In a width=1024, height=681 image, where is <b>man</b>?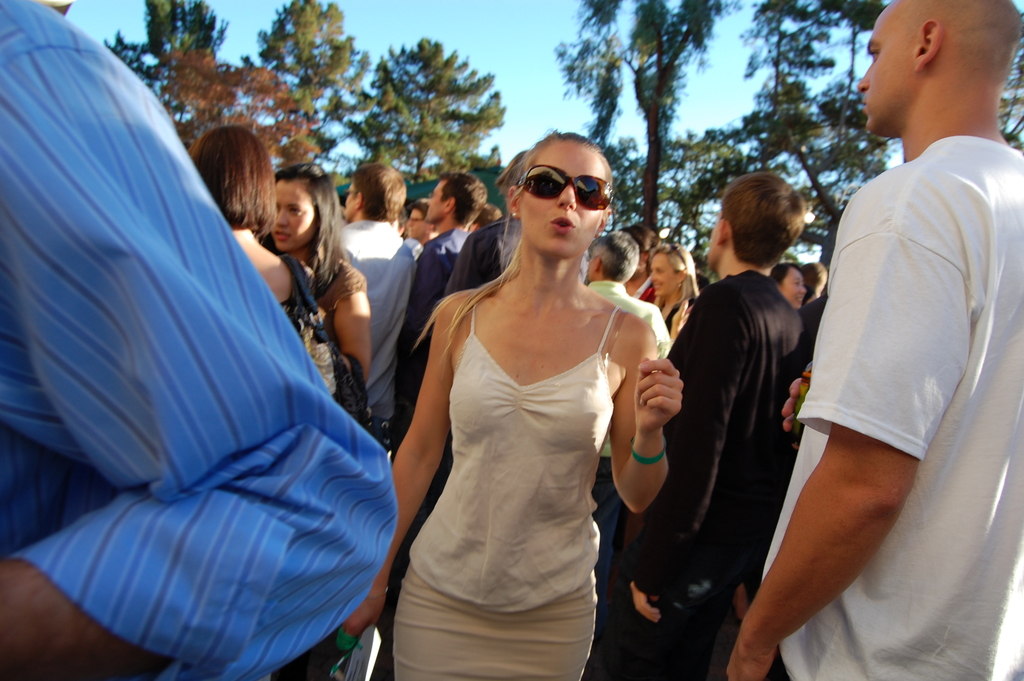
l=403, t=199, r=438, b=256.
